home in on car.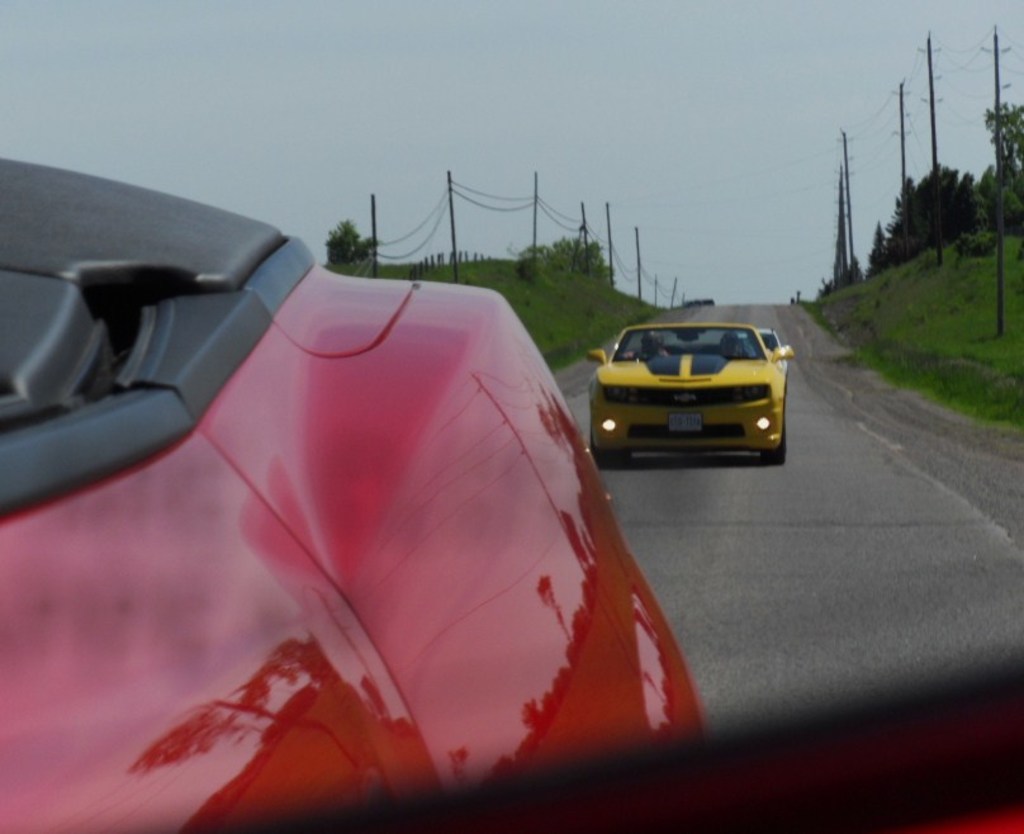
Homed in at Rect(580, 307, 801, 469).
